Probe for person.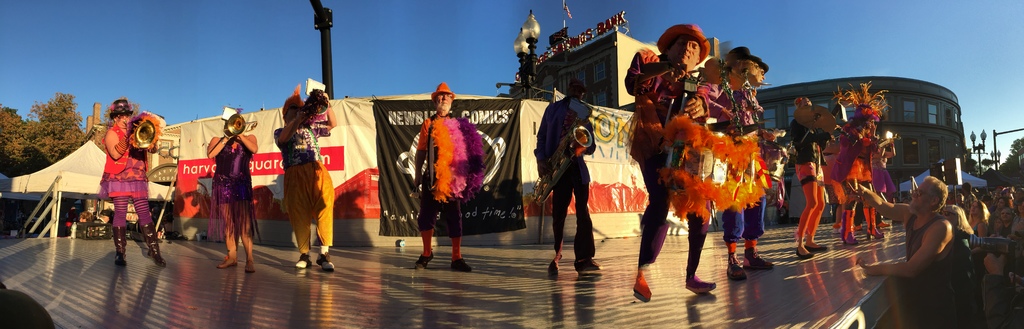
Probe result: 862, 118, 880, 243.
